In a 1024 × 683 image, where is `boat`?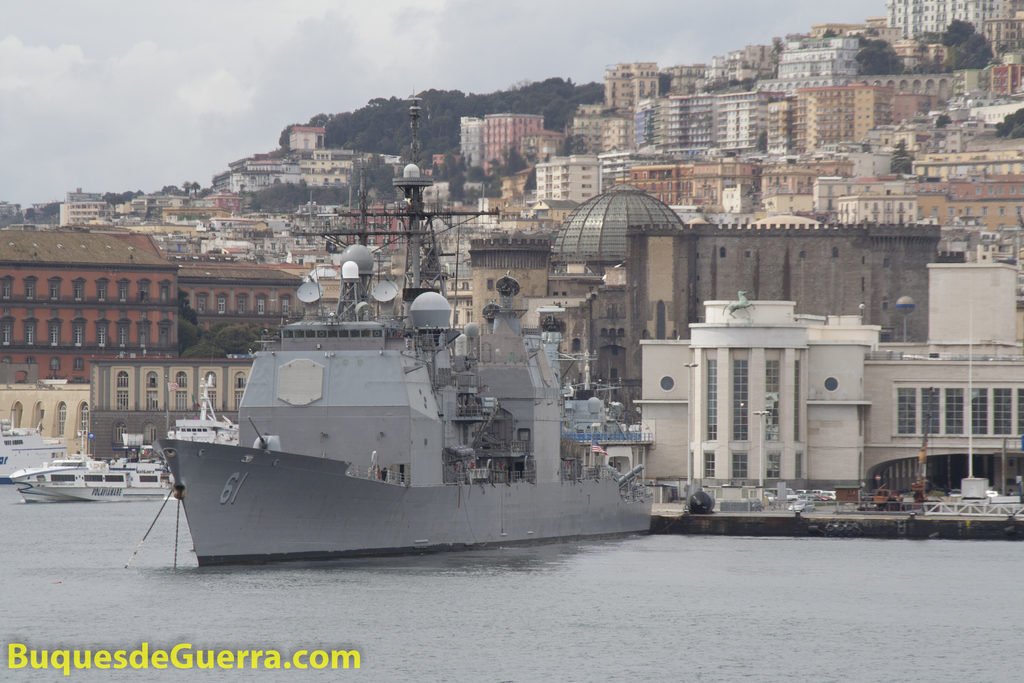
(left=0, top=406, right=58, bottom=493).
